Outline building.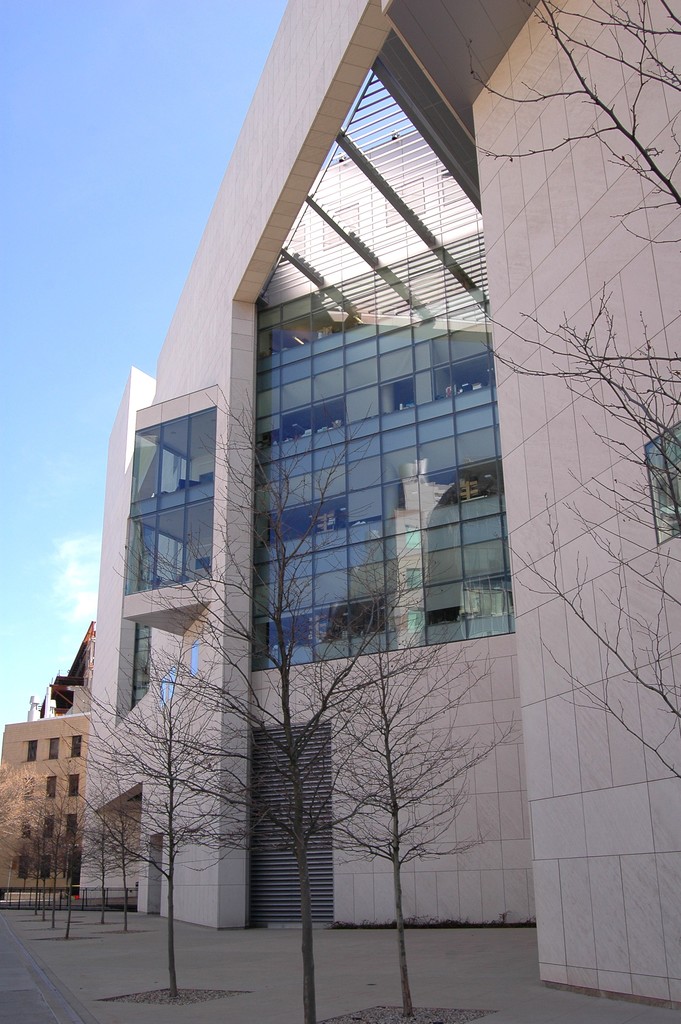
Outline: box=[79, 0, 680, 1007].
